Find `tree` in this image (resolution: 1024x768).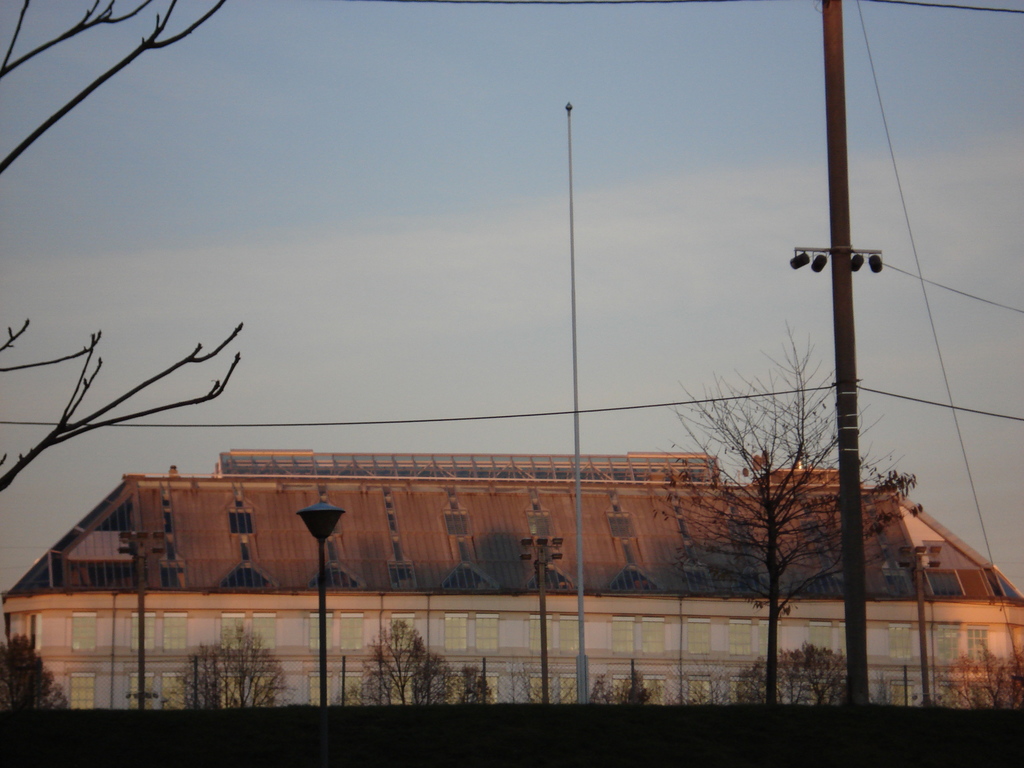
BBox(2, 0, 239, 483).
